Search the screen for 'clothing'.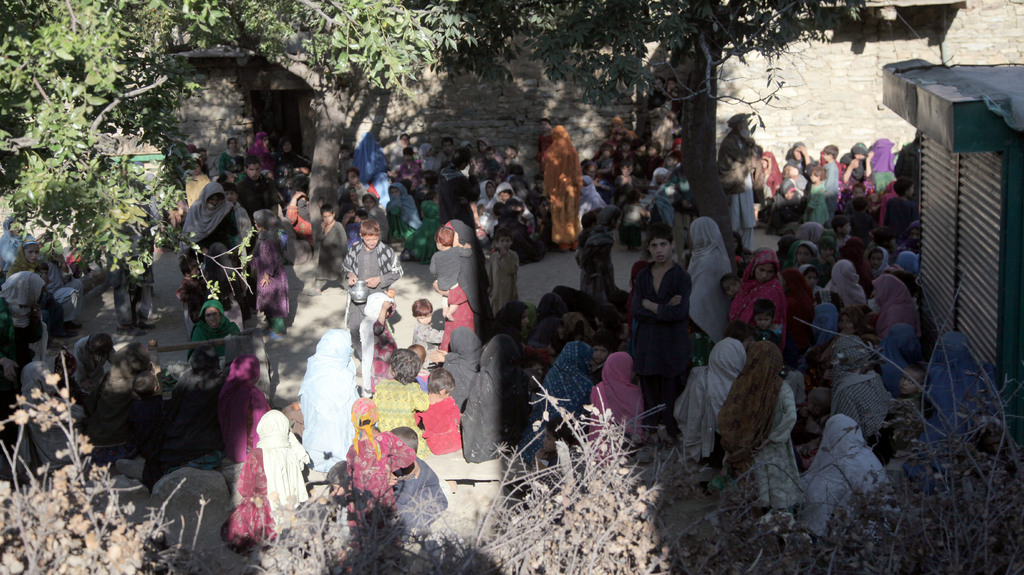
Found at pyautogui.locateOnScreen(716, 133, 760, 247).
